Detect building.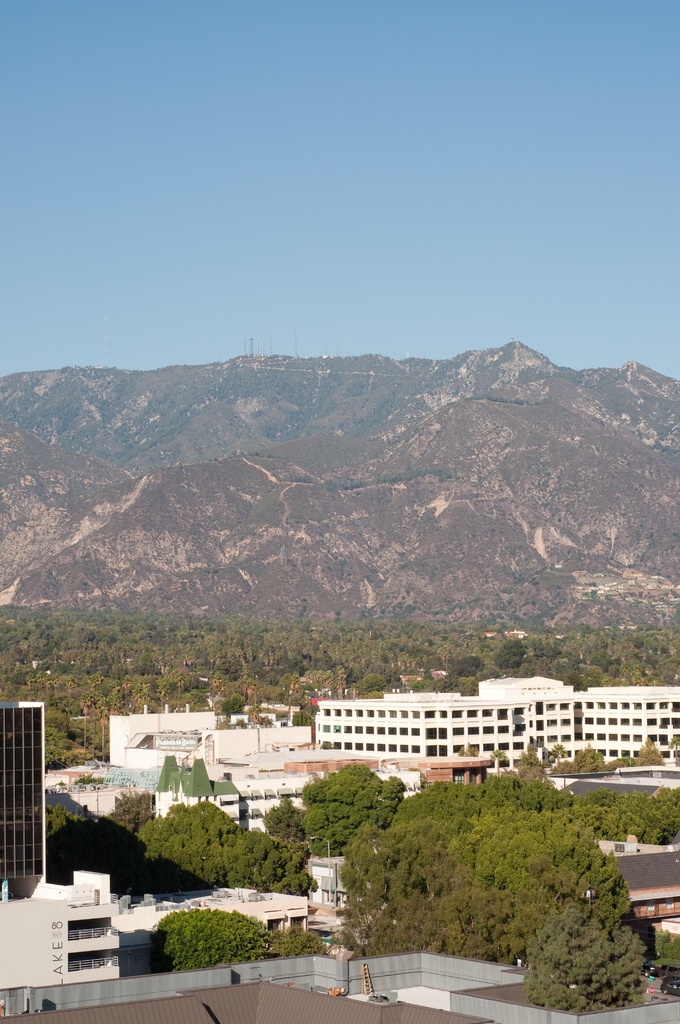
Detected at (311,676,679,756).
